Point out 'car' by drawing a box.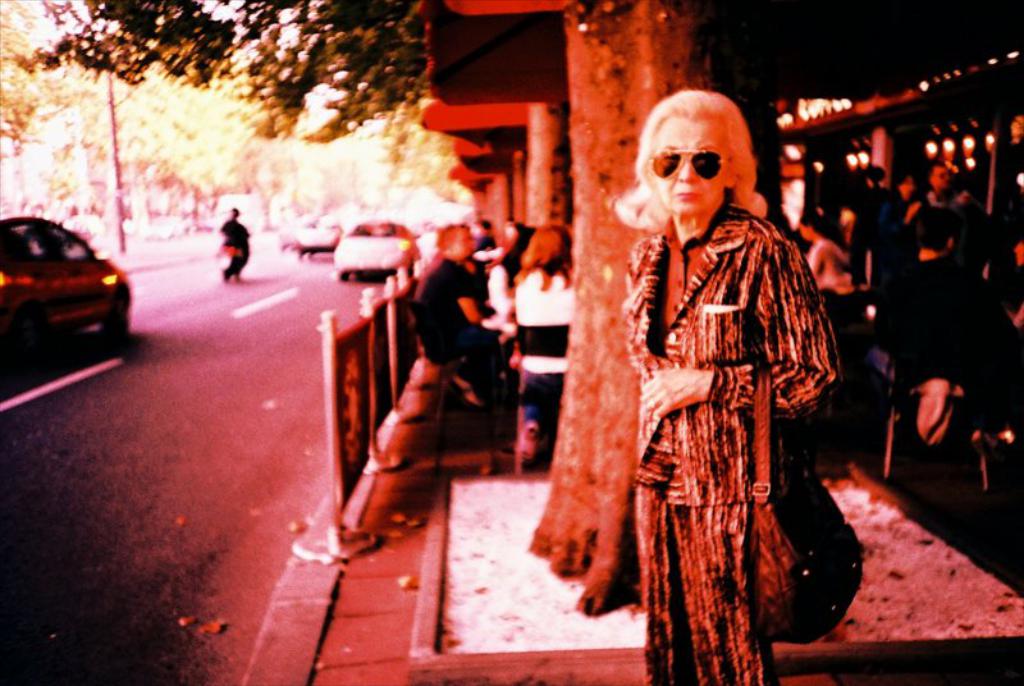
(left=289, top=219, right=339, bottom=256).
